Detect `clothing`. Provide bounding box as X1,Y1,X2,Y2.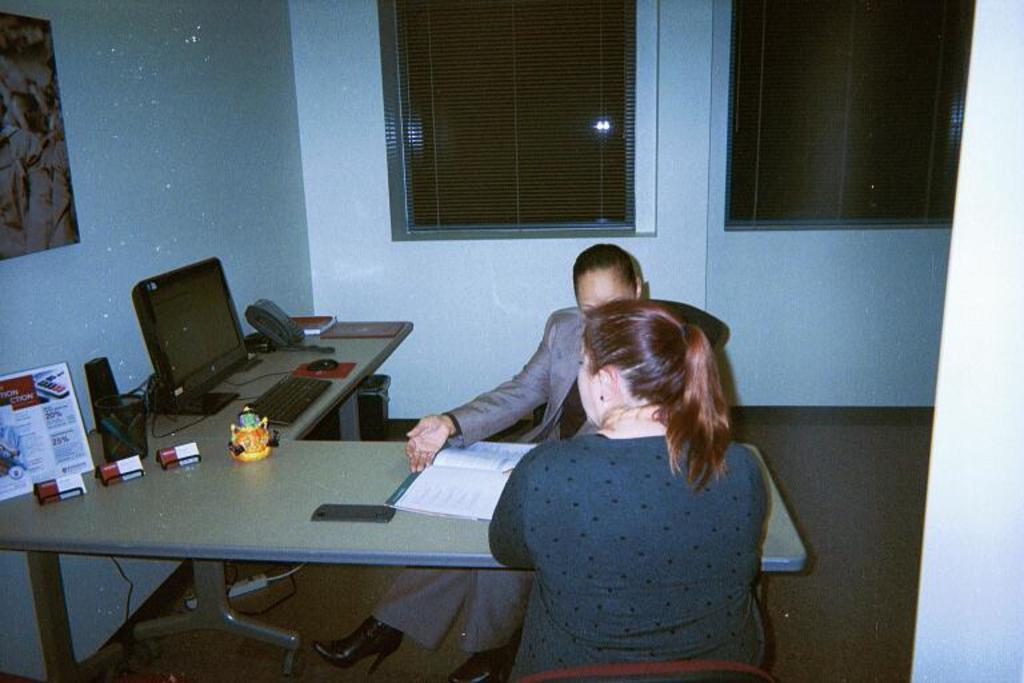
524,340,787,639.
